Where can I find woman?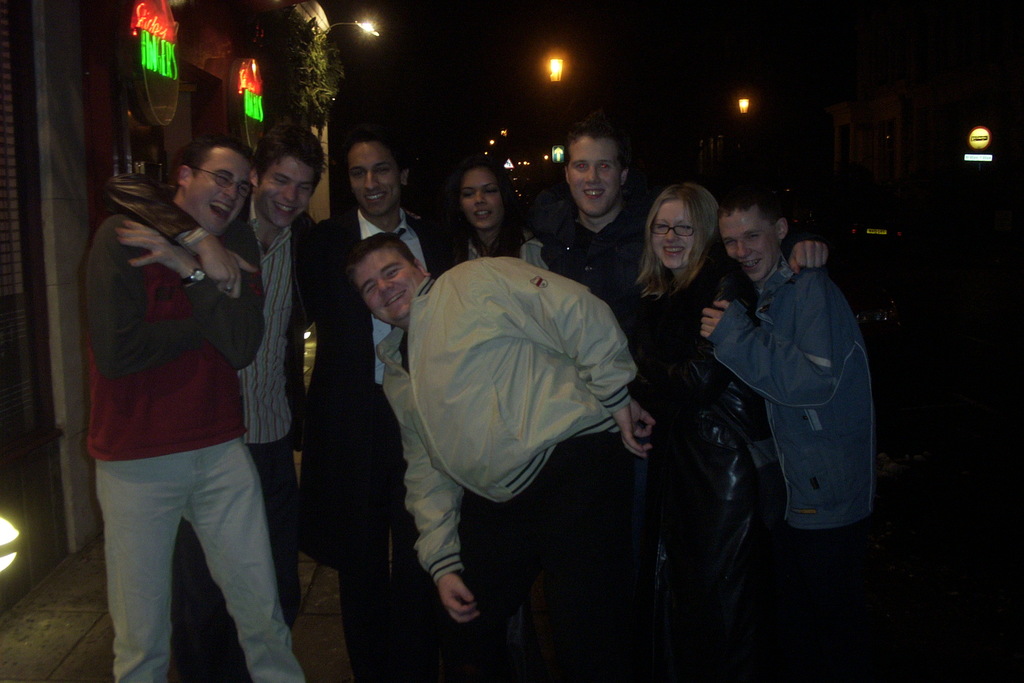
You can find it at select_region(451, 163, 547, 273).
